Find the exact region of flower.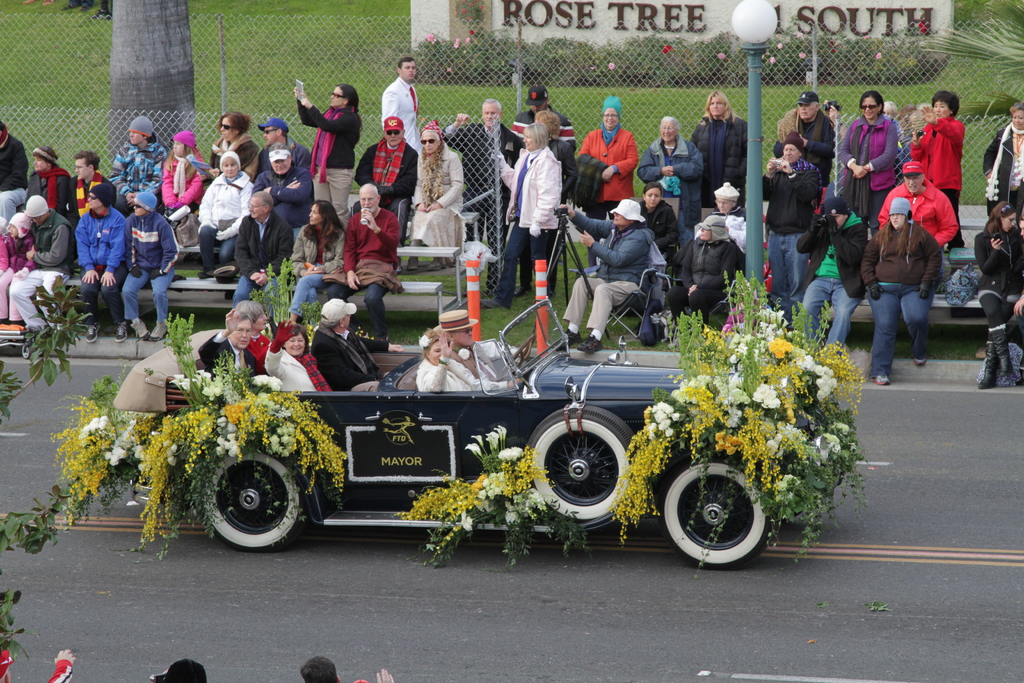
Exact region: [left=765, top=55, right=778, bottom=69].
